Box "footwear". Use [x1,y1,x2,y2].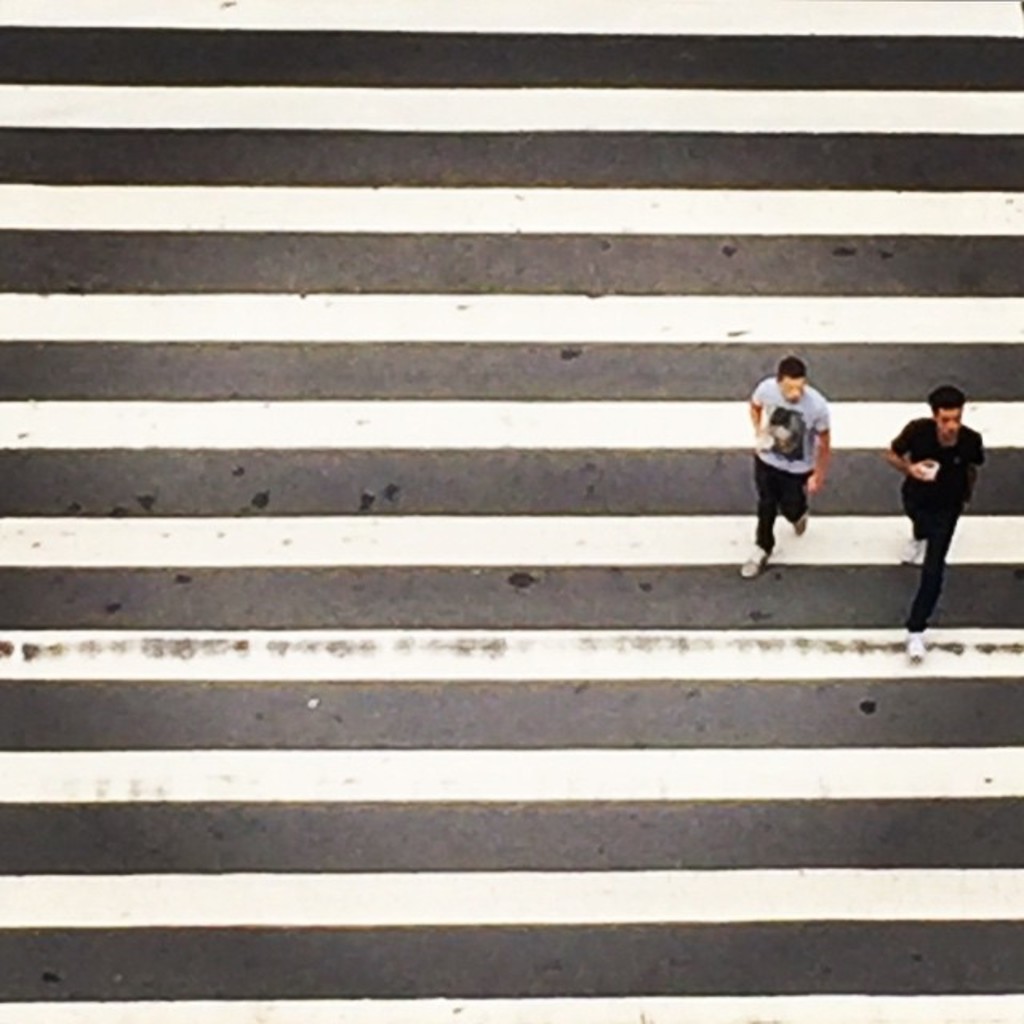
[904,622,933,662].
